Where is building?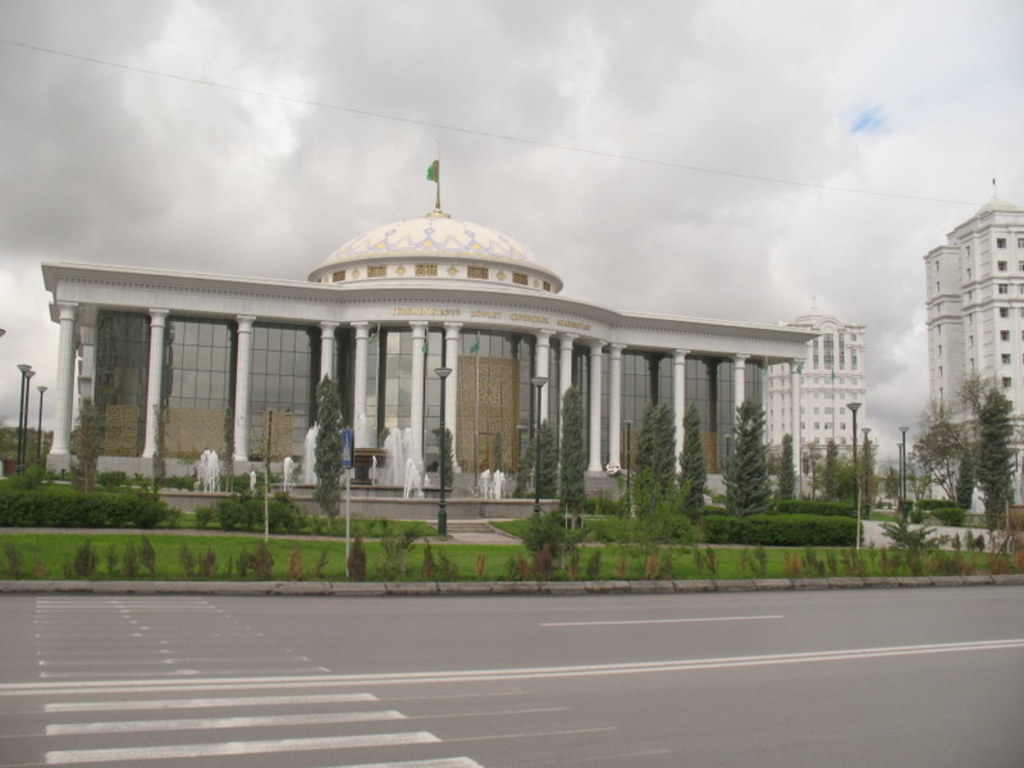
x1=767, y1=292, x2=876, y2=502.
